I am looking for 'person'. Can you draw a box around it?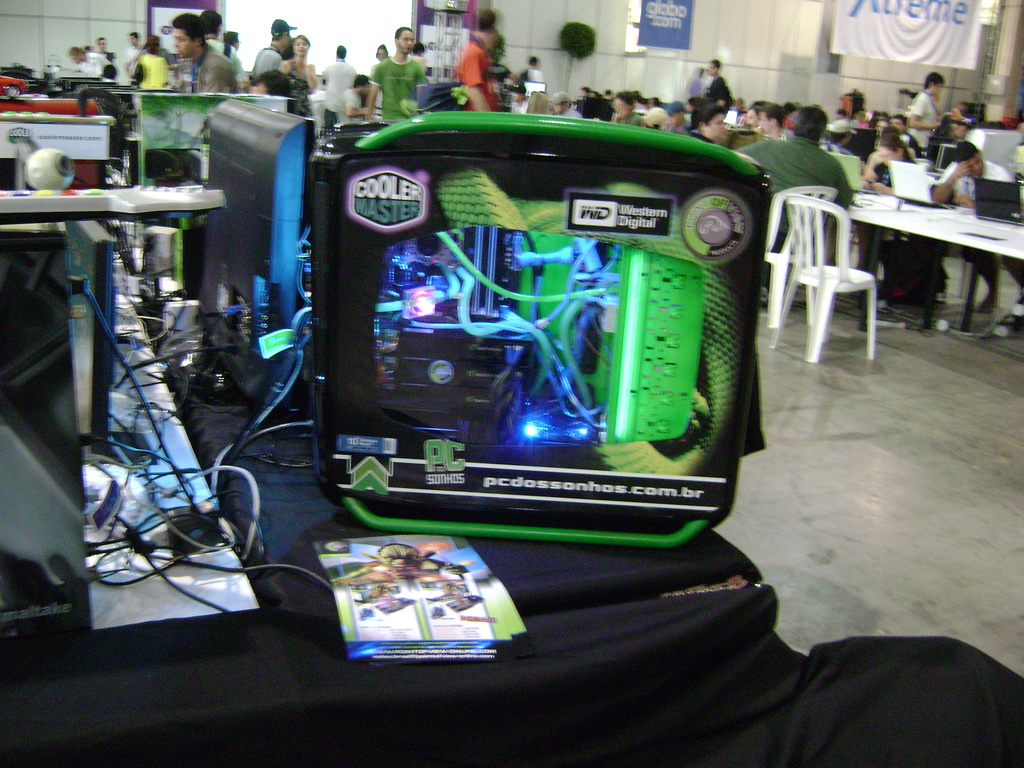
Sure, the bounding box is <box>170,18,234,94</box>.
